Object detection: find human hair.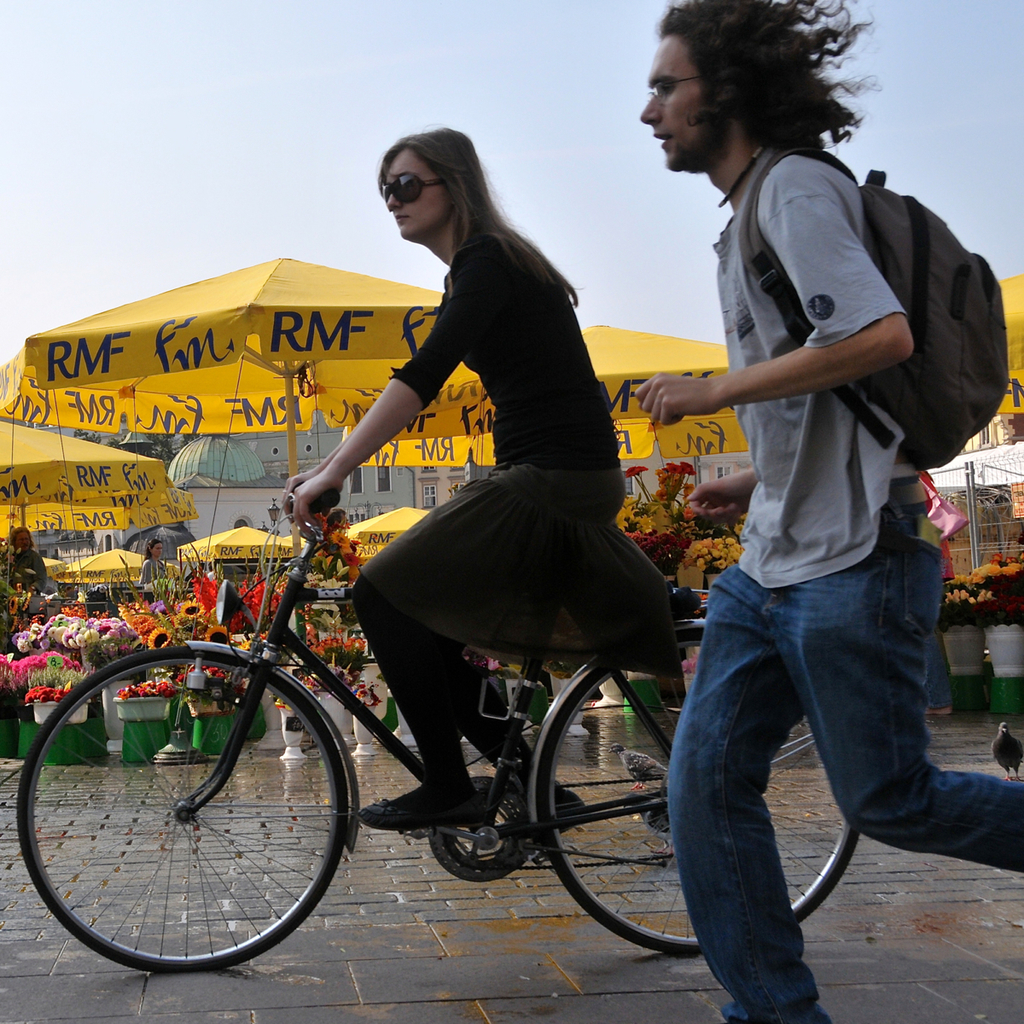
(372, 119, 582, 308).
